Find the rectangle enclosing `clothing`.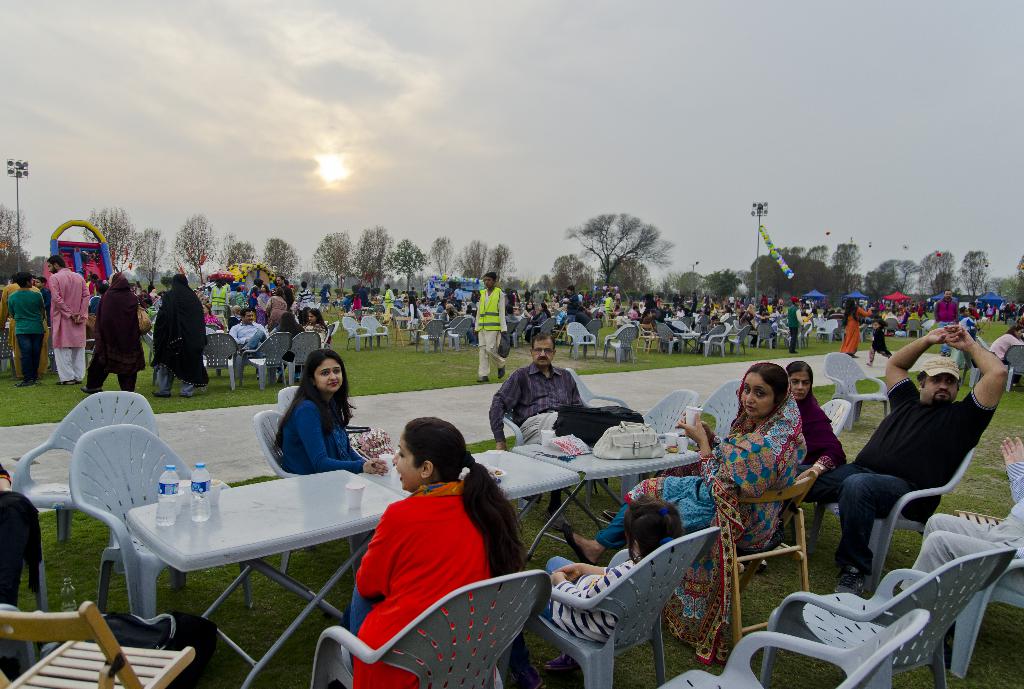
<region>342, 465, 503, 650</region>.
